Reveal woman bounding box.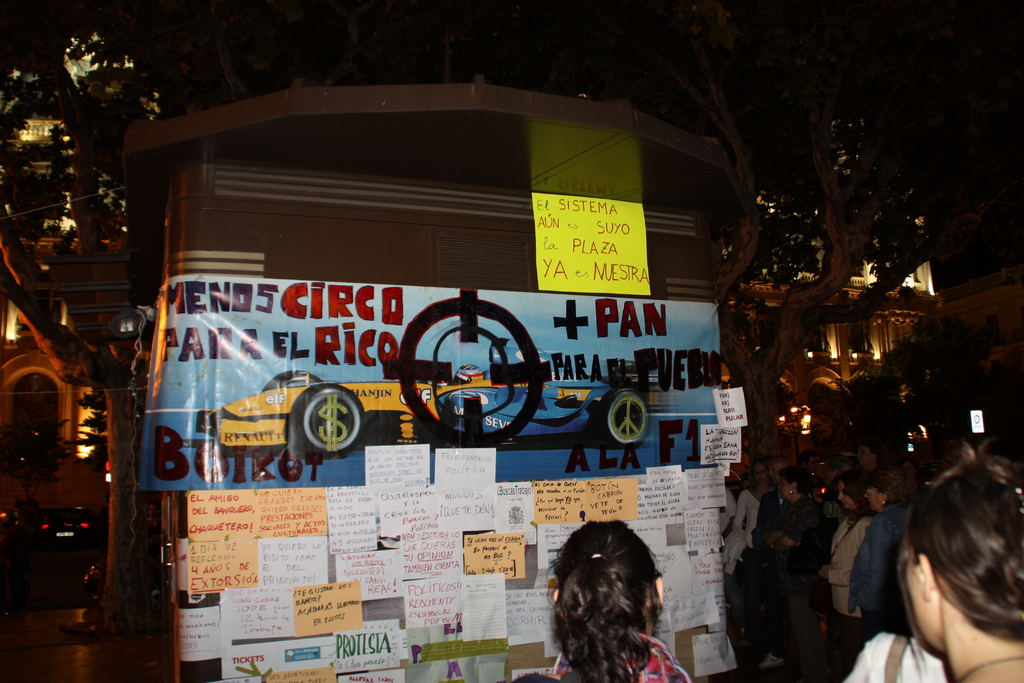
Revealed: 857 440 1023 682.
